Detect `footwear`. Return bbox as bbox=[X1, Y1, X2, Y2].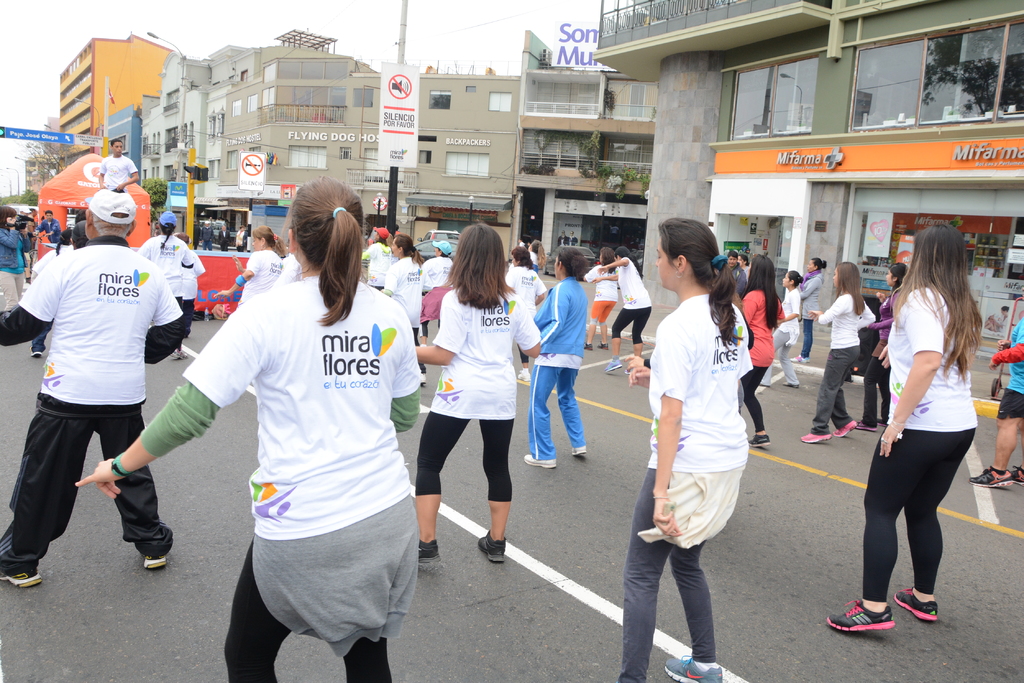
bbox=[663, 643, 728, 681].
